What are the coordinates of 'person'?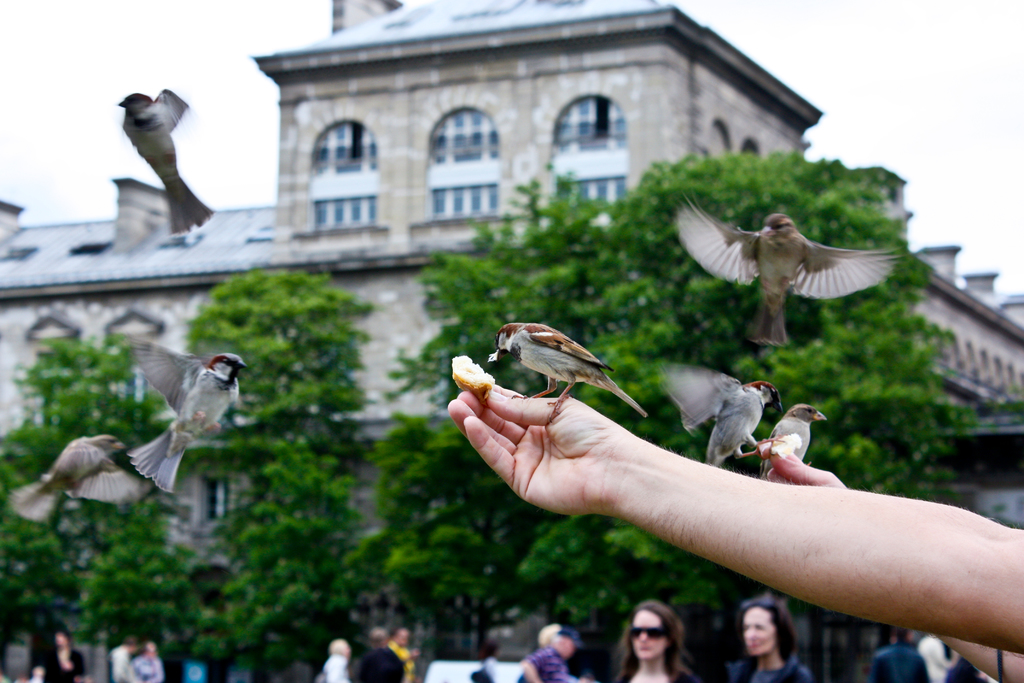
bbox=(727, 583, 819, 682).
